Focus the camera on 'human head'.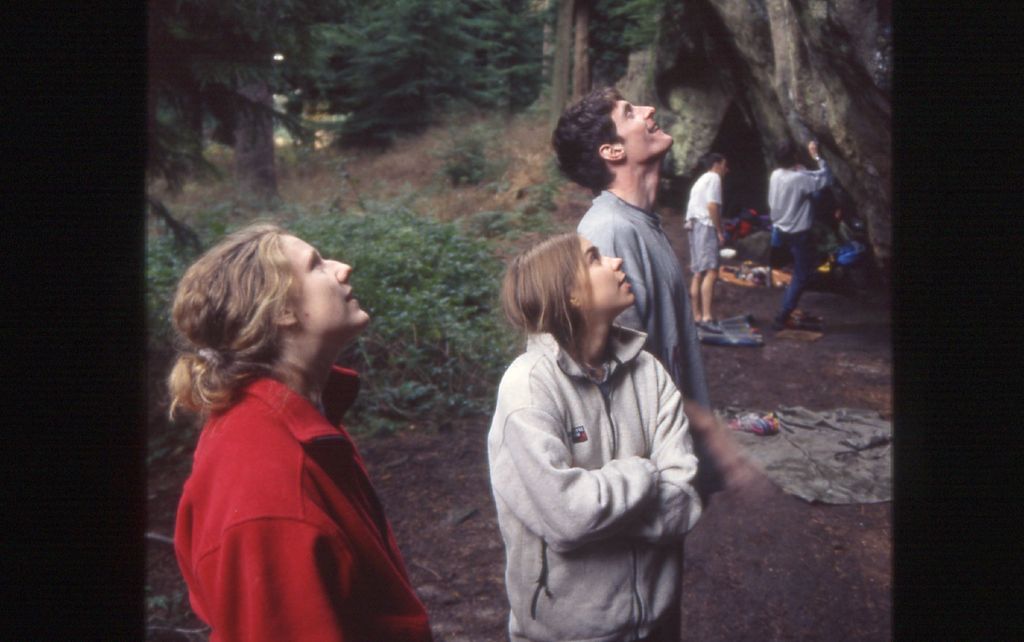
Focus region: <region>554, 84, 682, 194</region>.
